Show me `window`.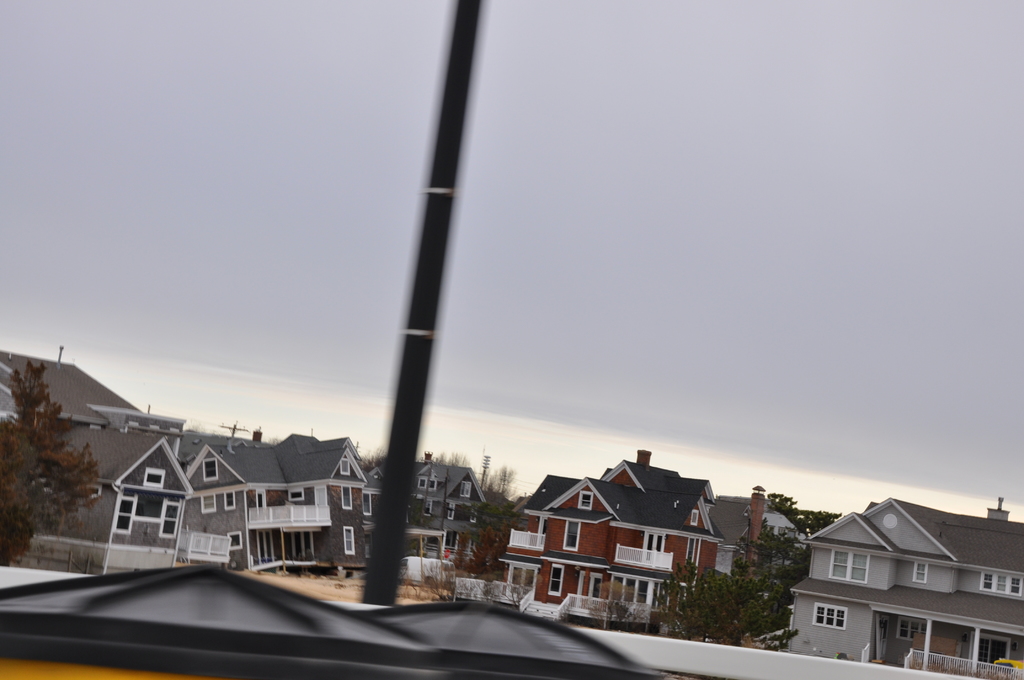
`window` is here: <bbox>915, 563, 929, 585</bbox>.
